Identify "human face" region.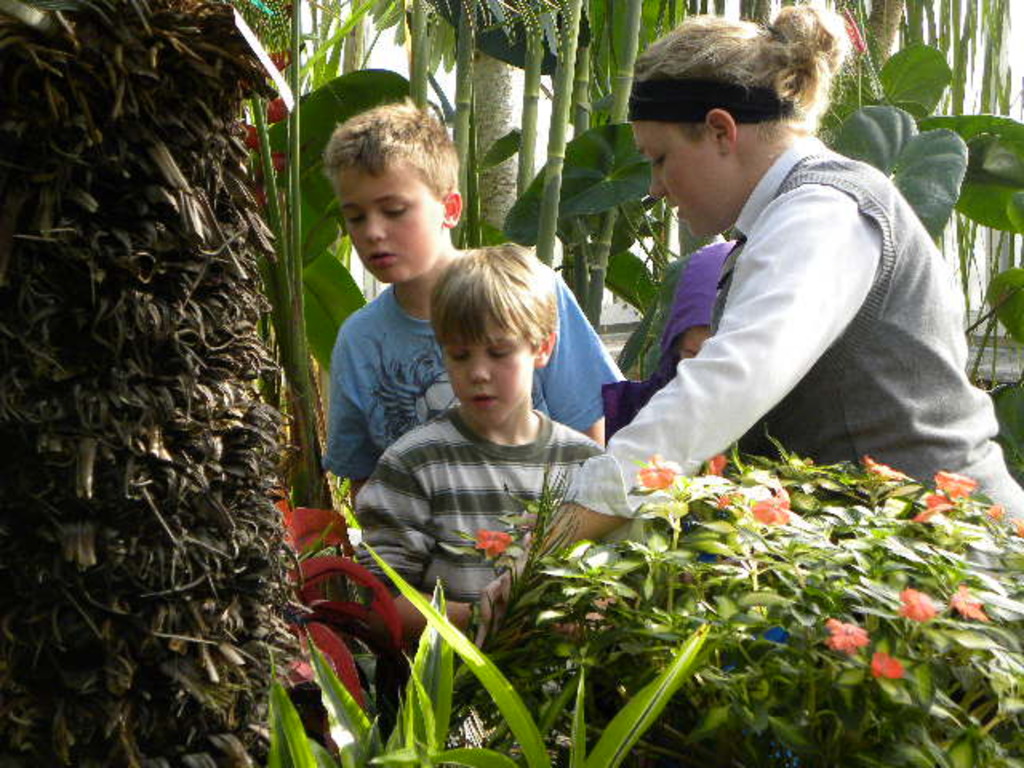
Region: [328,152,445,282].
